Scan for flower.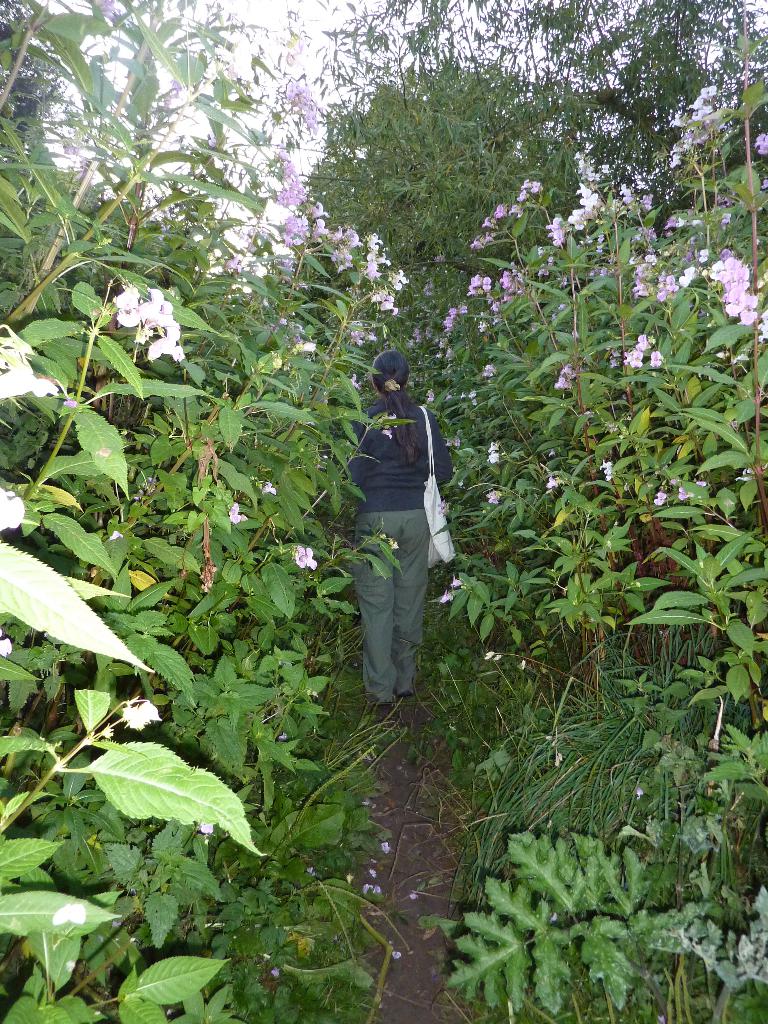
Scan result: detection(557, 365, 577, 390).
